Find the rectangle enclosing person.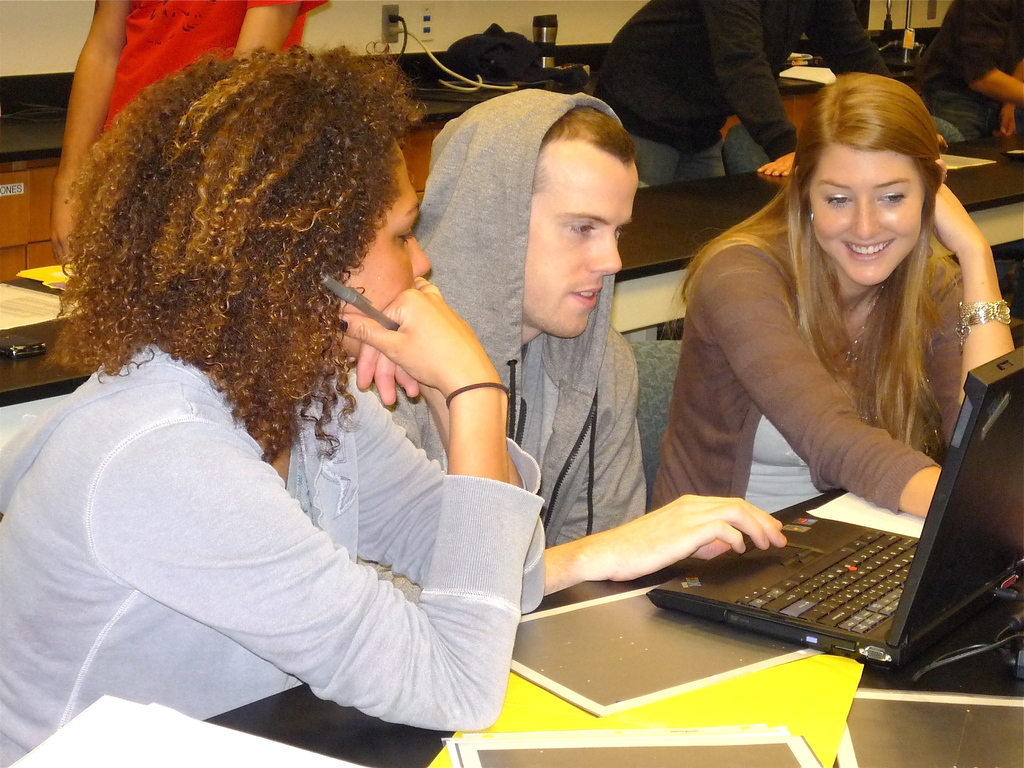
649, 70, 1018, 518.
